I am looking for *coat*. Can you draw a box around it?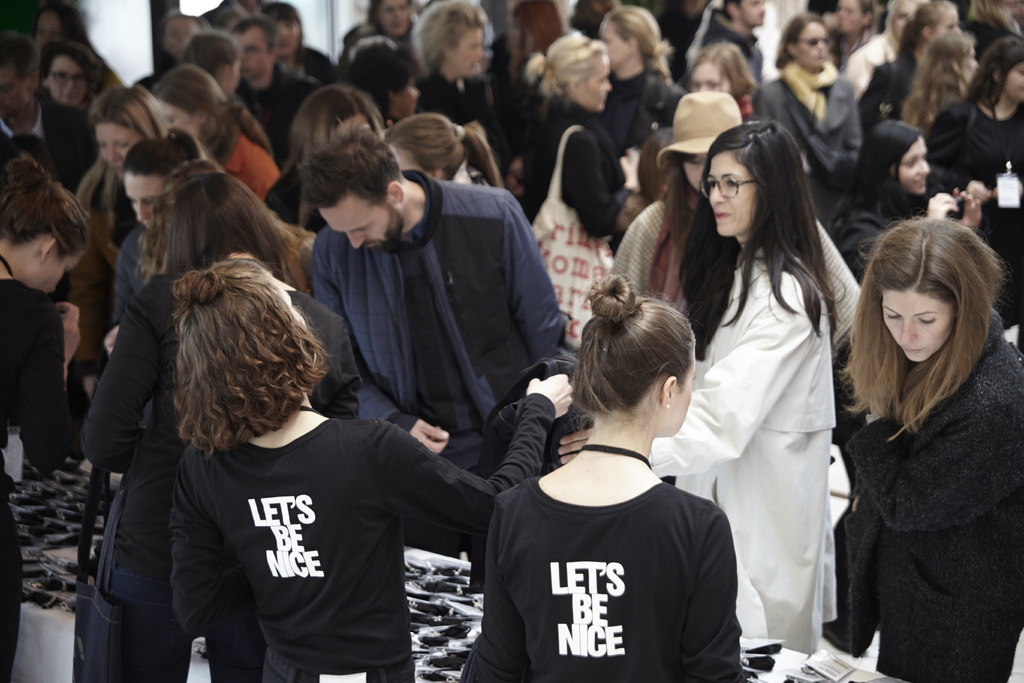
Sure, the bounding box is (x1=313, y1=161, x2=570, y2=461).
